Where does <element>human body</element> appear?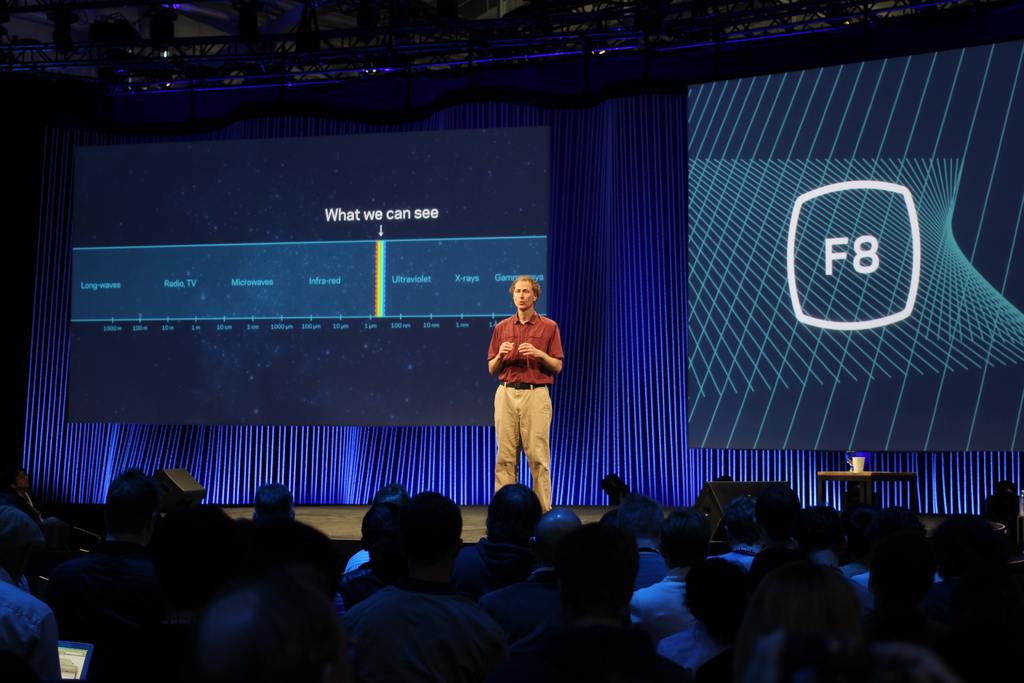
Appears at BBox(481, 292, 563, 513).
